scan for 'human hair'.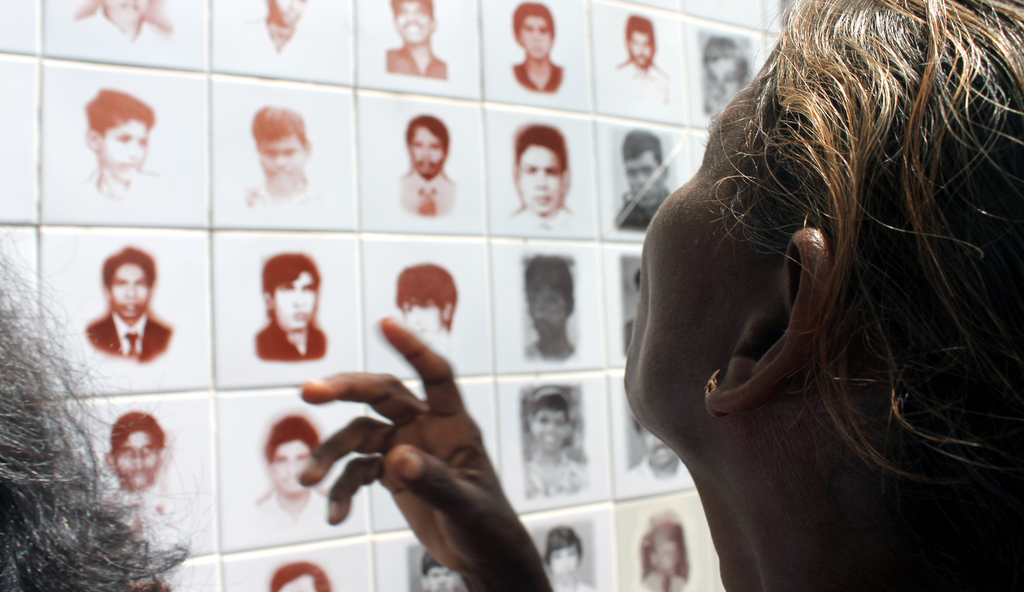
Scan result: [left=392, top=0, right=431, bottom=19].
